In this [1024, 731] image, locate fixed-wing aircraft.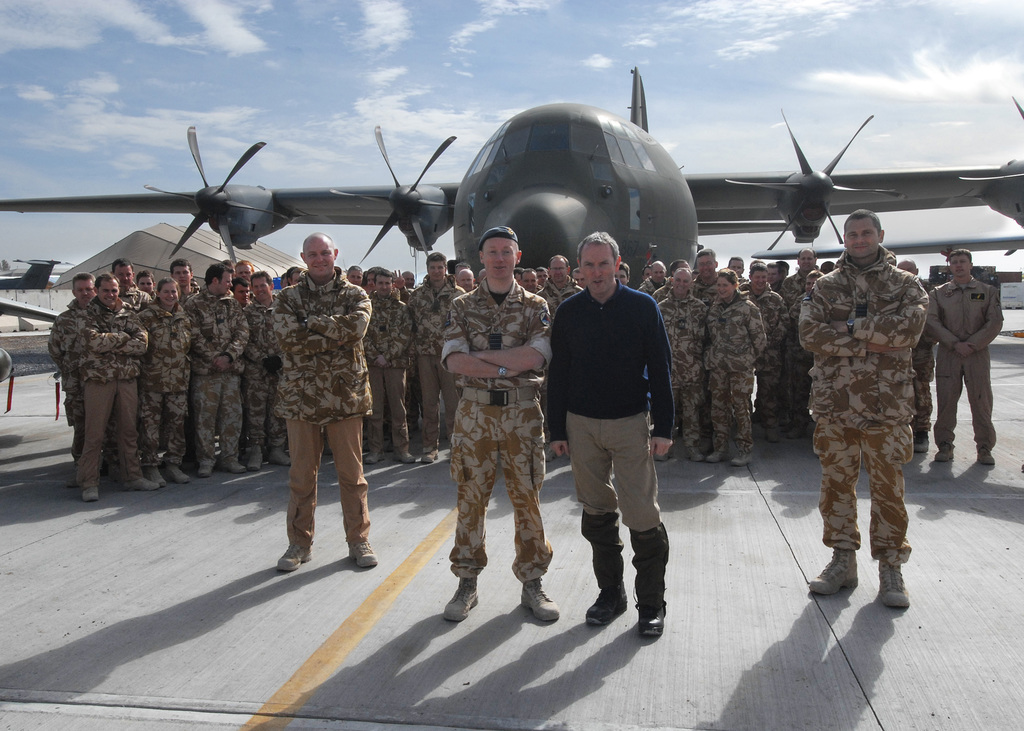
Bounding box: [0, 70, 1023, 403].
